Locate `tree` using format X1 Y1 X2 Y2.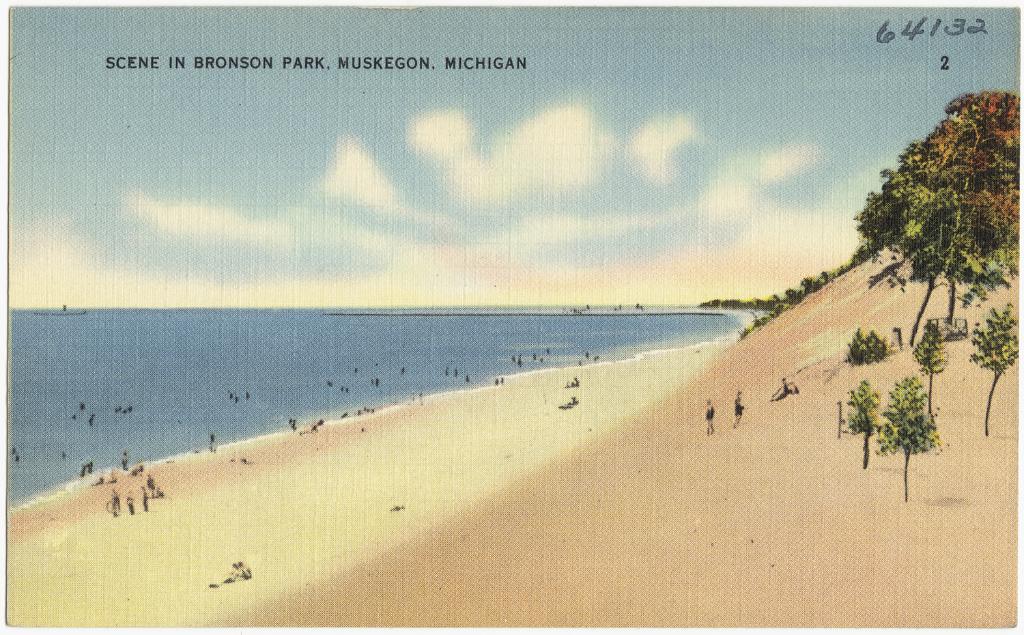
704 264 848 313.
